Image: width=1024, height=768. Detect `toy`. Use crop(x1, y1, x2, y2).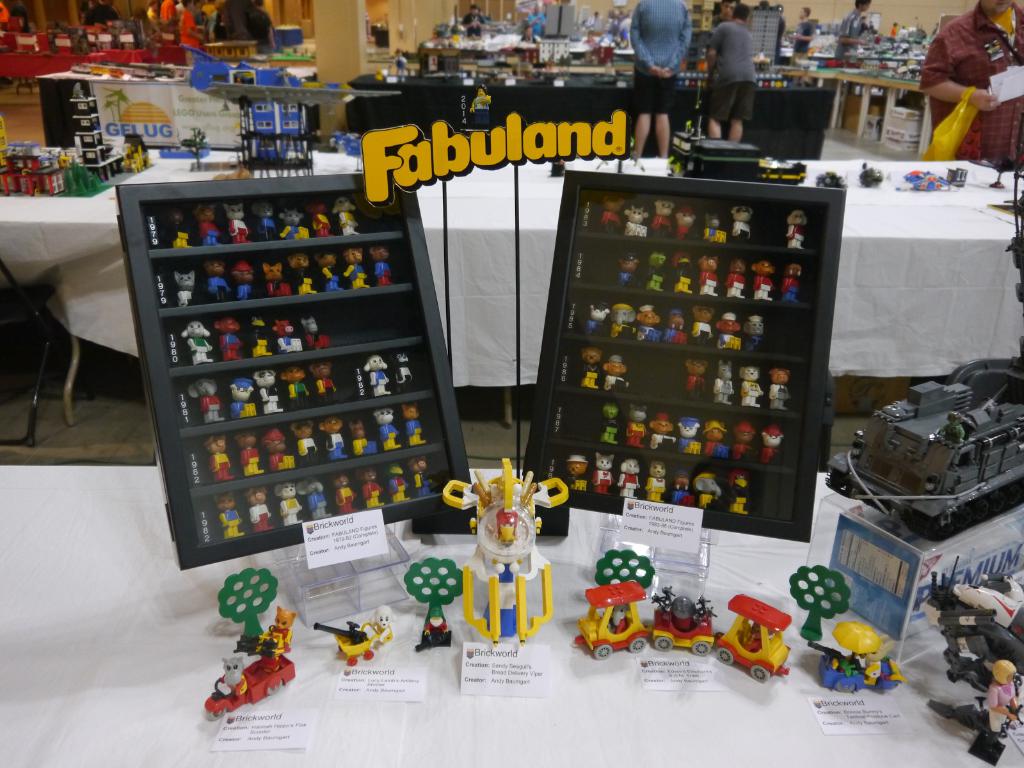
crop(584, 302, 612, 339).
